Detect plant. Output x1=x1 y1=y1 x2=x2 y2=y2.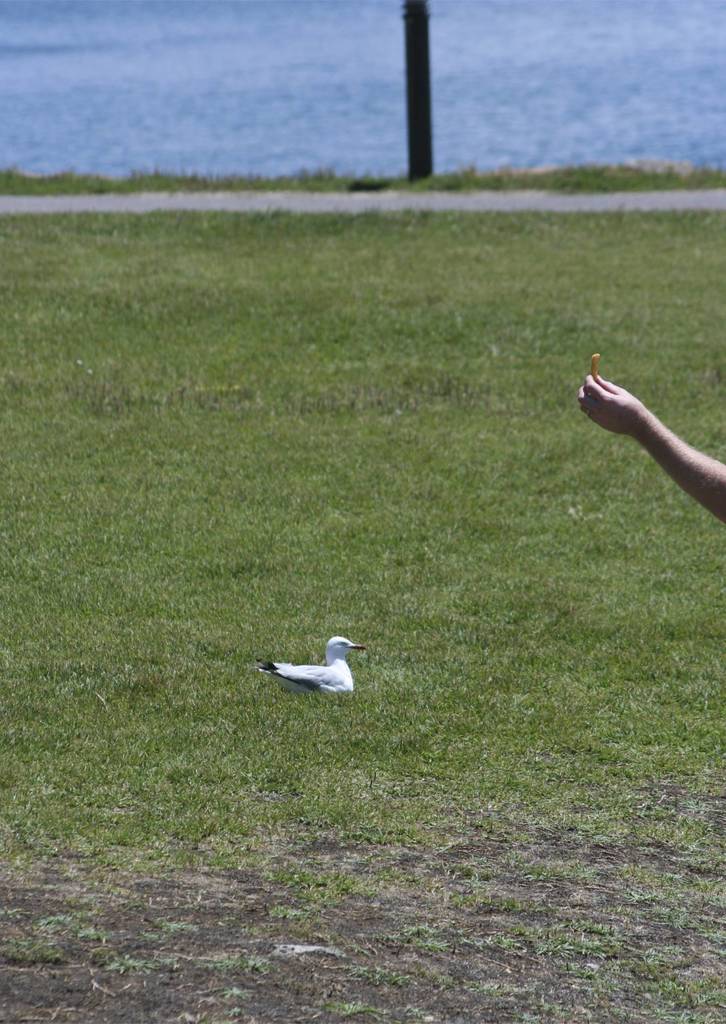
x1=238 y1=924 x2=258 y2=941.
